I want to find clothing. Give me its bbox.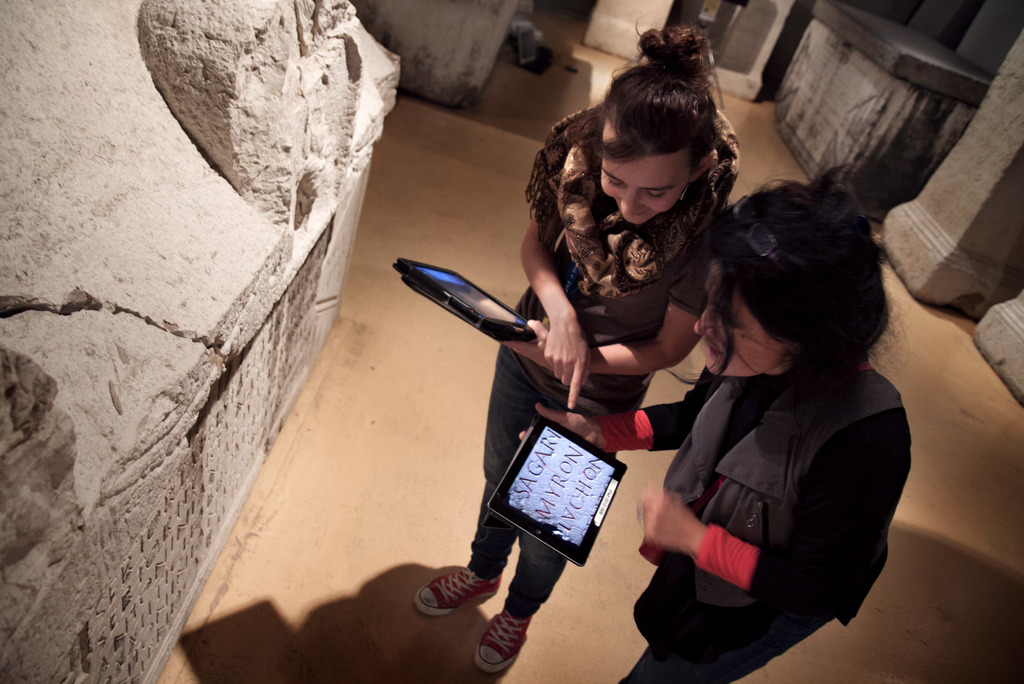
box(462, 110, 723, 615).
